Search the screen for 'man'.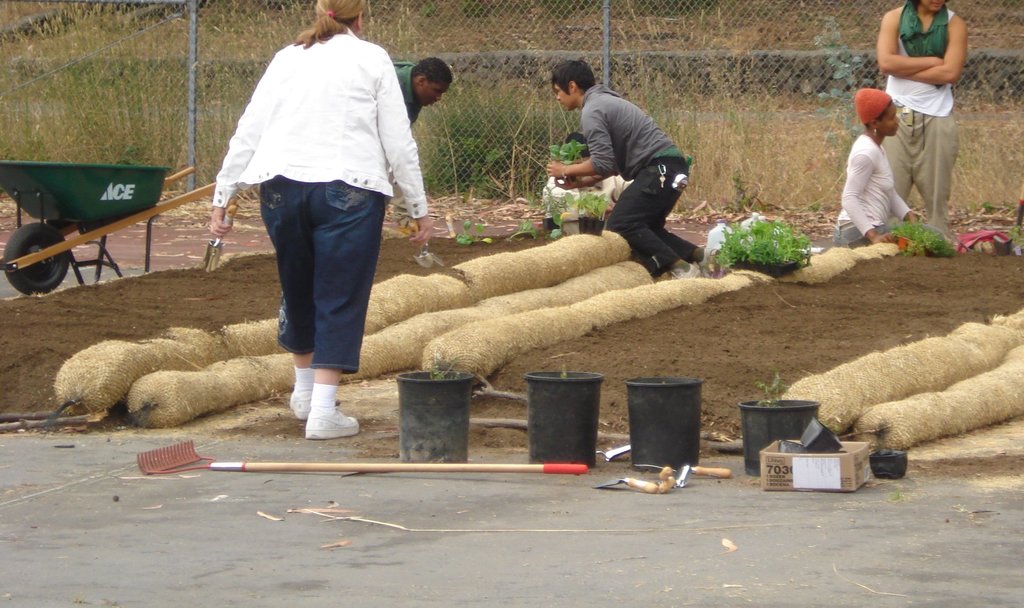
Found at bbox(391, 59, 454, 130).
